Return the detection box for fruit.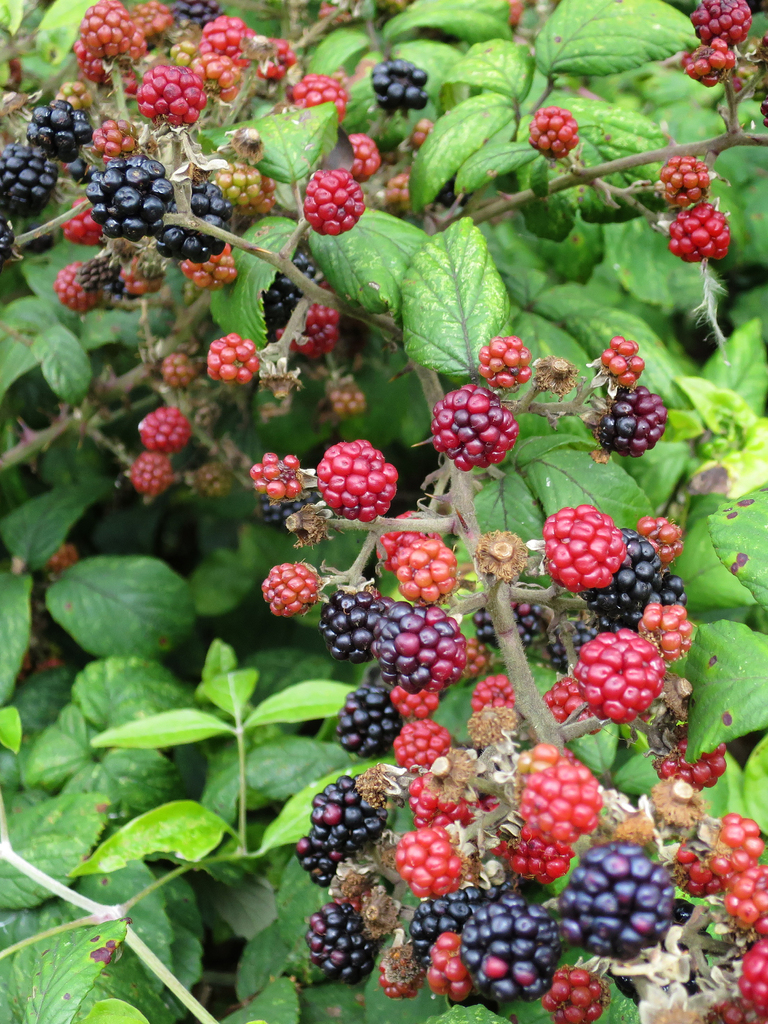
{"left": 124, "top": 445, "right": 177, "bottom": 495}.
